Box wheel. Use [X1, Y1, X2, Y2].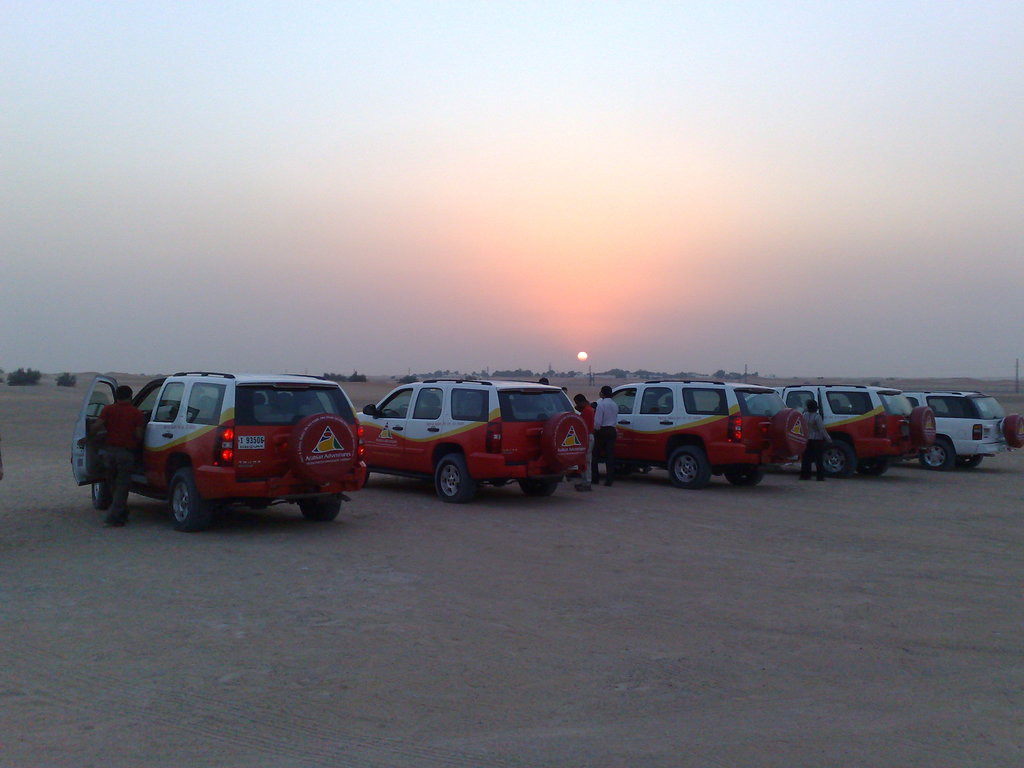
[861, 458, 890, 477].
